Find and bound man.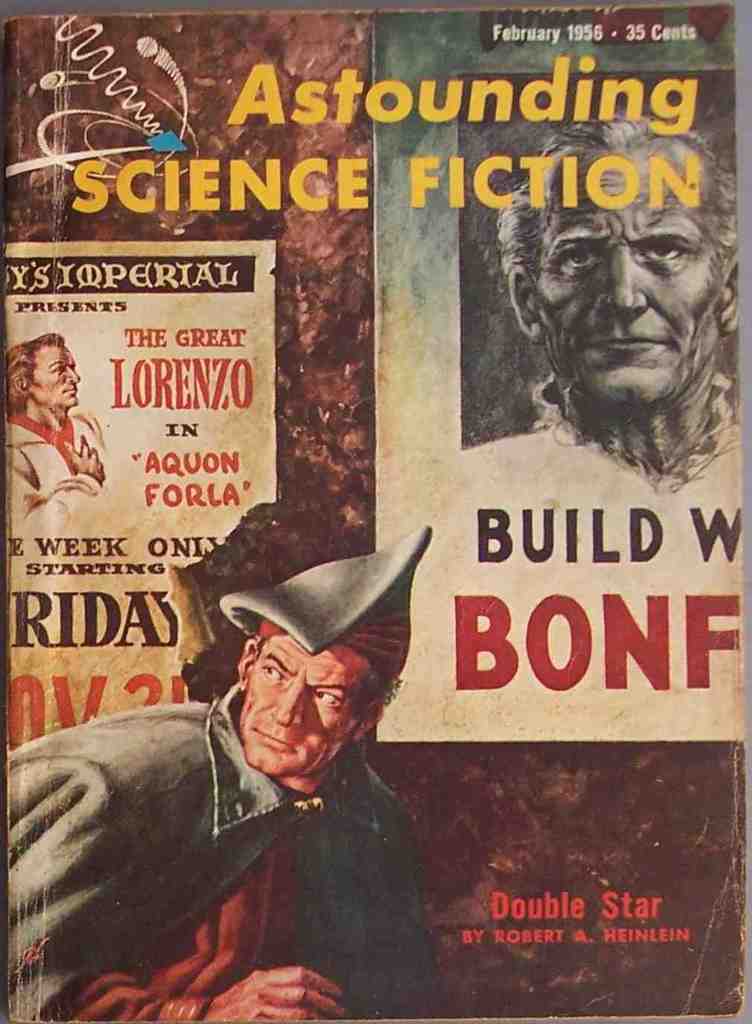
Bound: [left=4, top=331, right=117, bottom=538].
